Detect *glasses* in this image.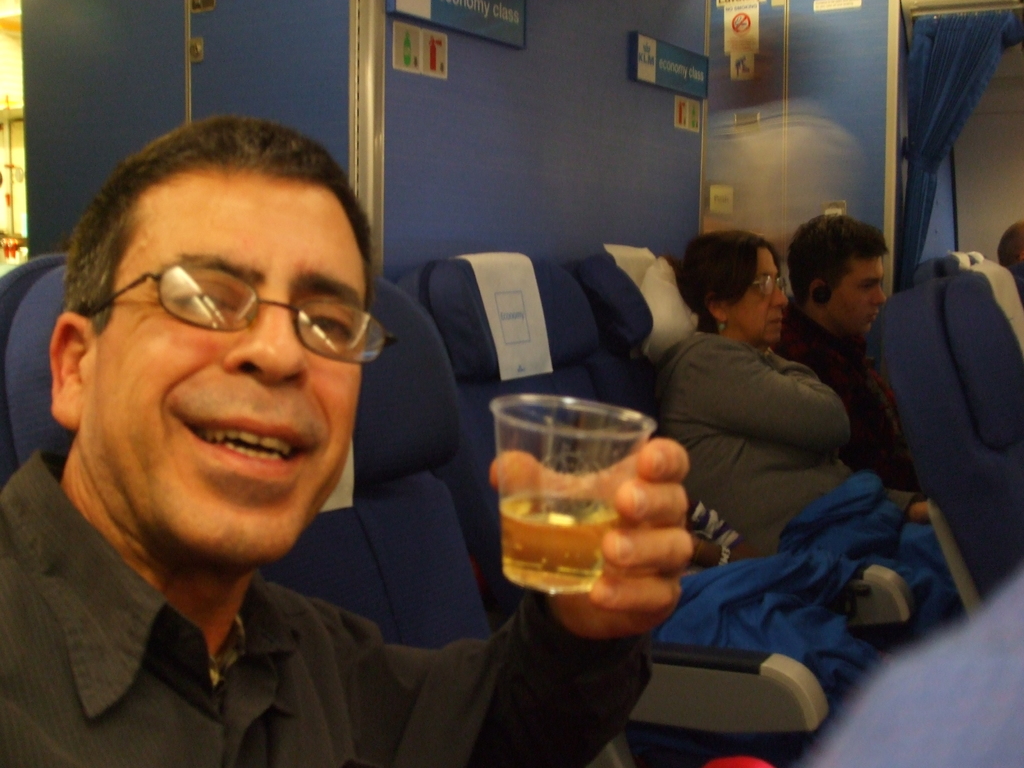
Detection: 755, 273, 789, 299.
